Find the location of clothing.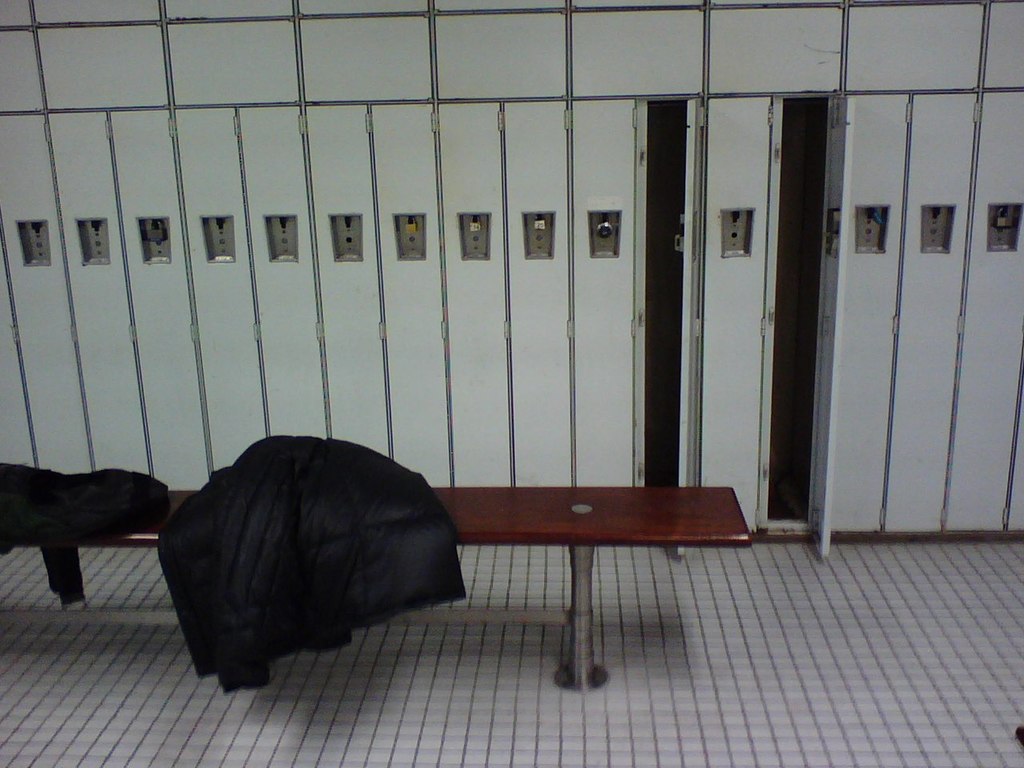
Location: region(142, 426, 474, 691).
